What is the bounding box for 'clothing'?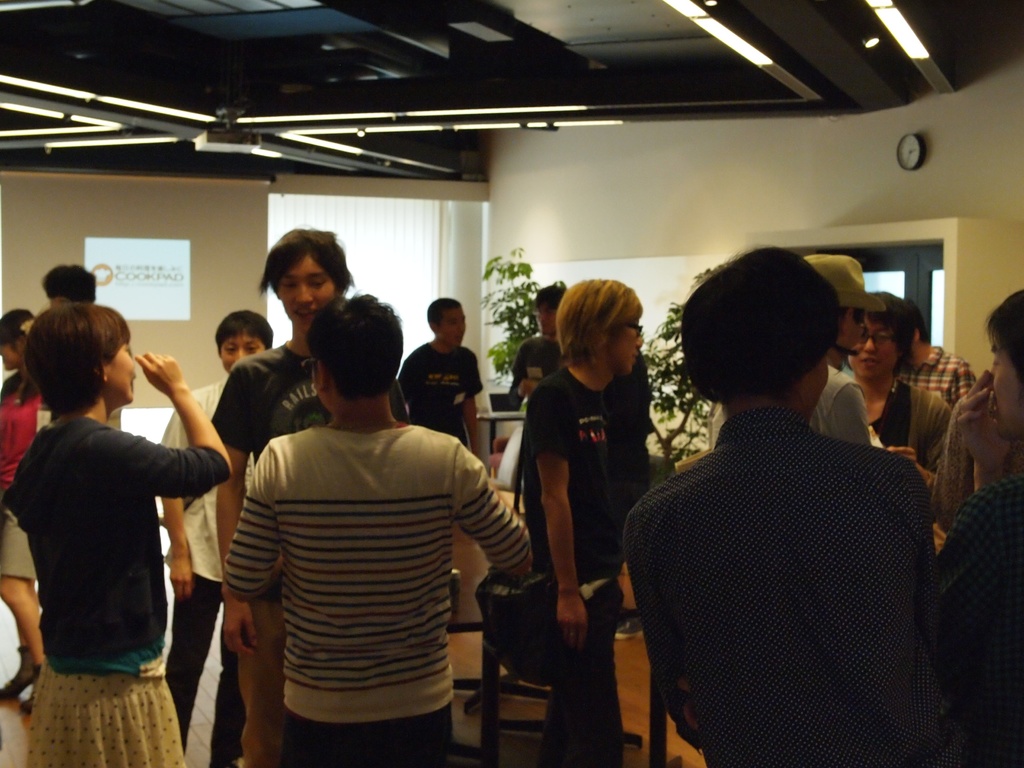
box(926, 468, 1023, 767).
